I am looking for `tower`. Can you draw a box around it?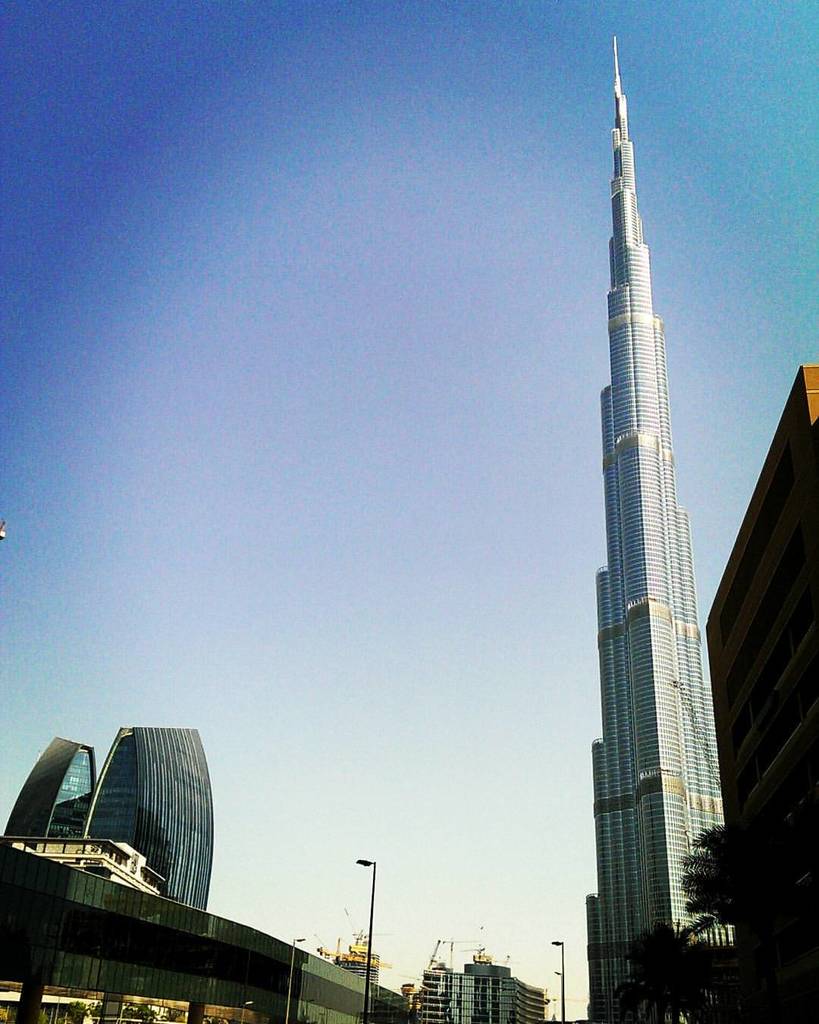
Sure, the bounding box is 580, 32, 717, 1023.
